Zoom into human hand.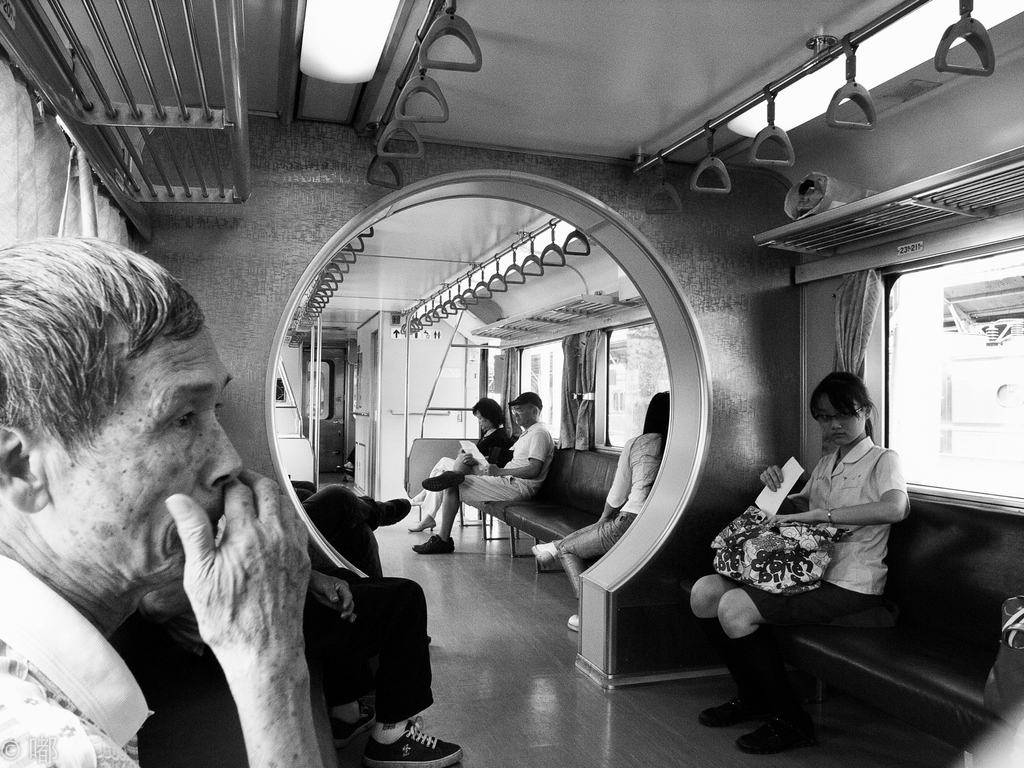
Zoom target: x1=484, y1=462, x2=499, y2=477.
